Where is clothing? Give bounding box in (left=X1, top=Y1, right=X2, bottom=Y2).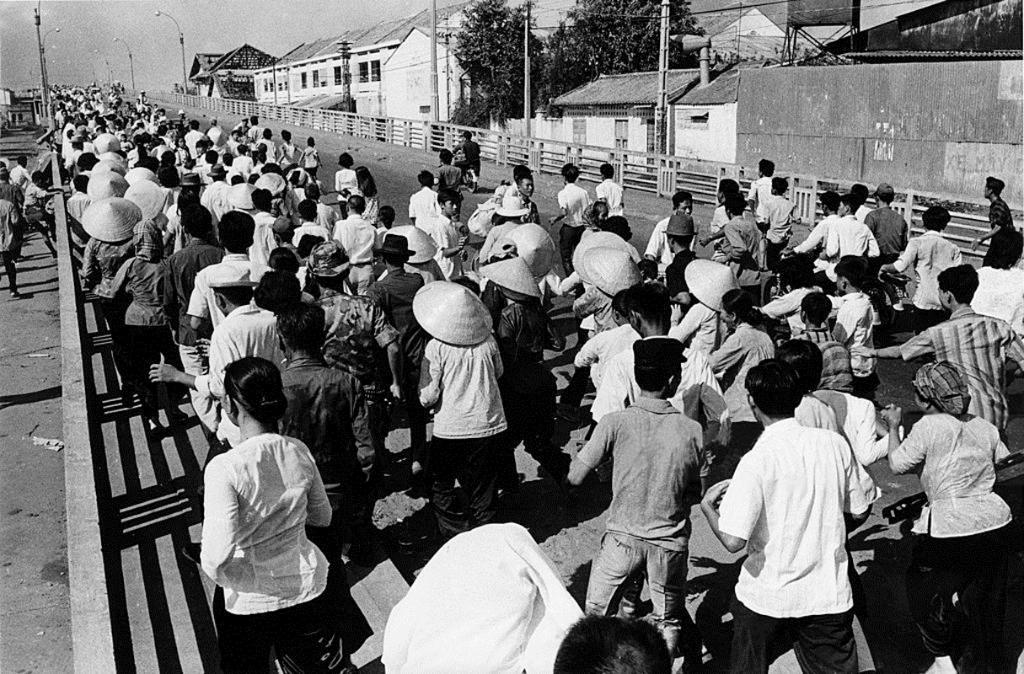
(left=890, top=415, right=1014, bottom=658).
